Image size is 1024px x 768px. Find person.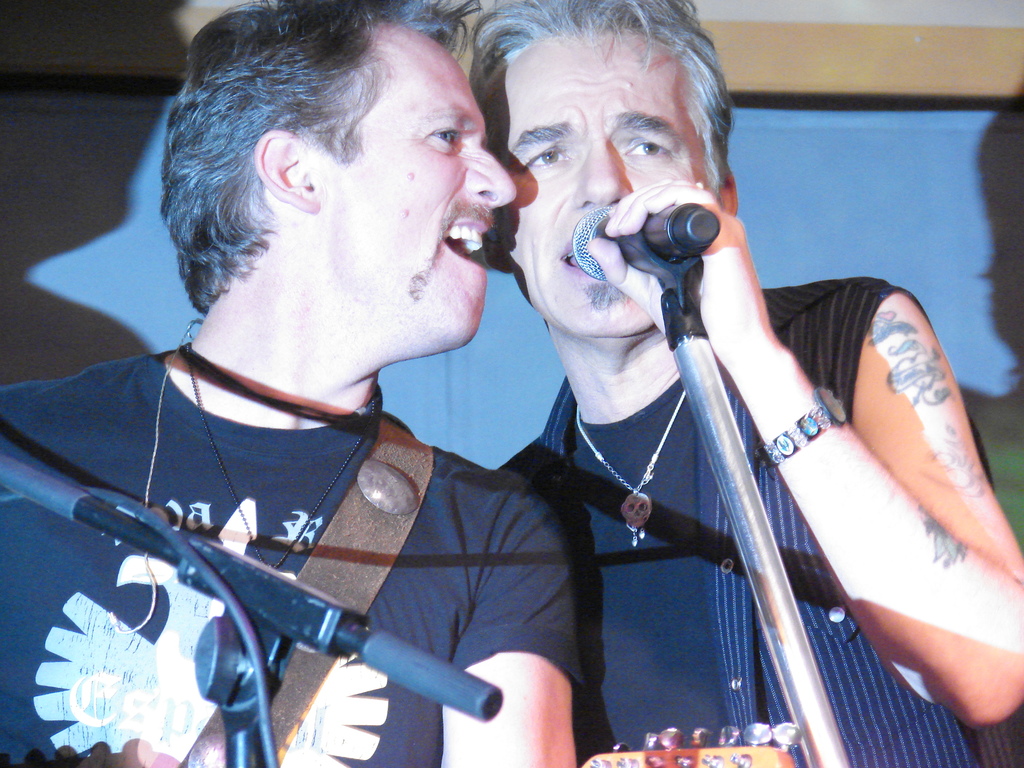
480 0 1023 767.
